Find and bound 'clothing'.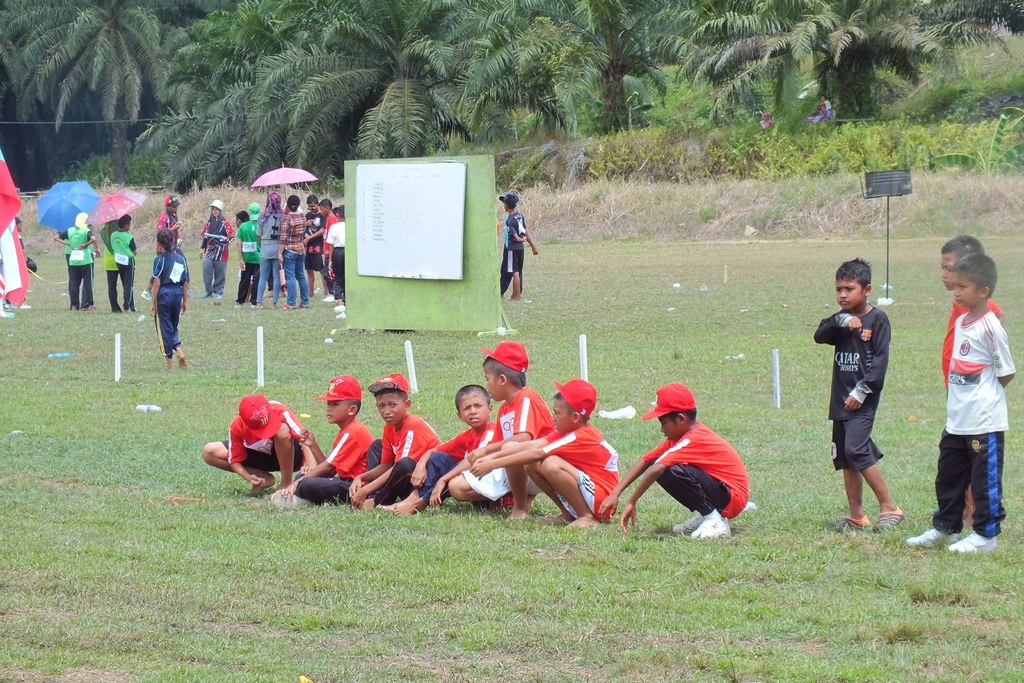
Bound: x1=146, y1=255, x2=188, y2=361.
